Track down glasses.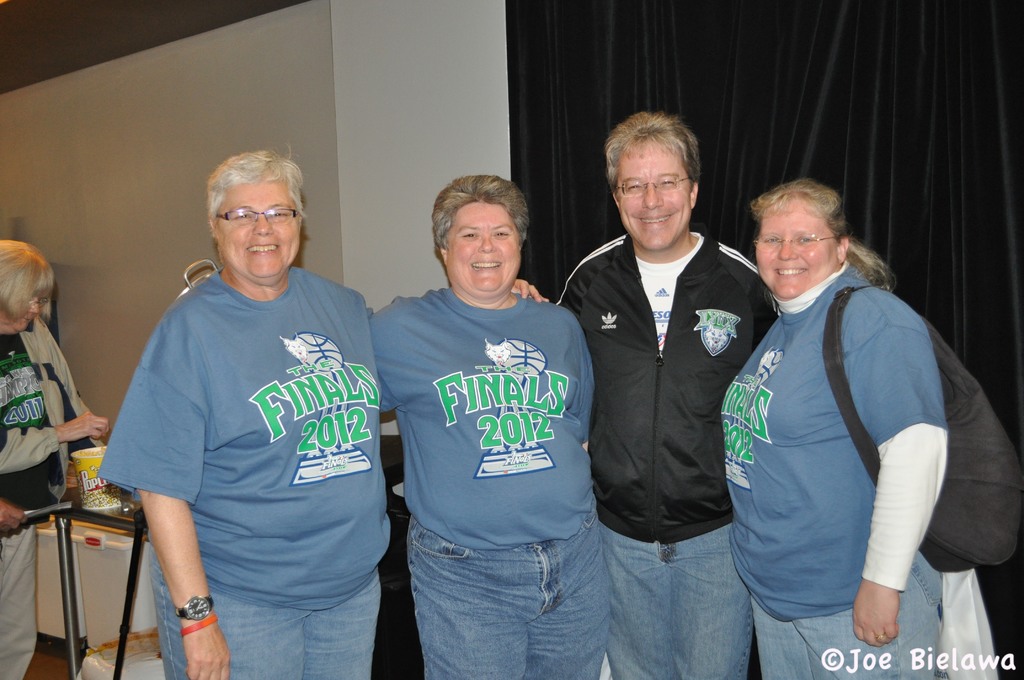
Tracked to locate(612, 175, 690, 198).
